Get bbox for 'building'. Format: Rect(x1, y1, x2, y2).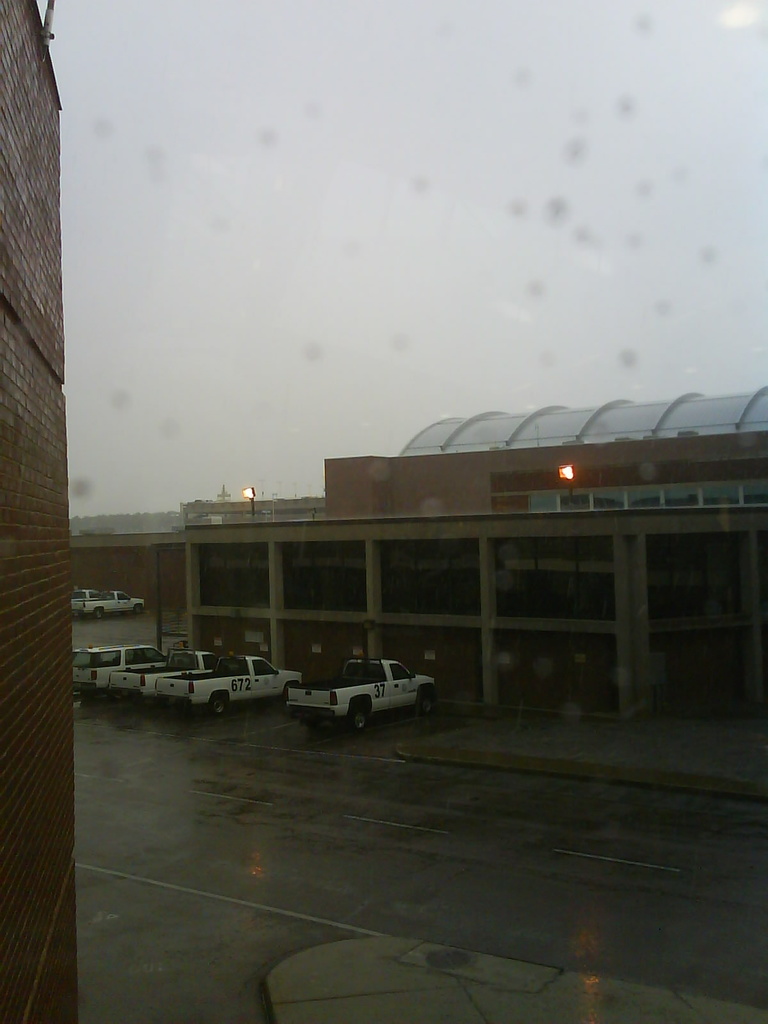
Rect(177, 404, 767, 715).
